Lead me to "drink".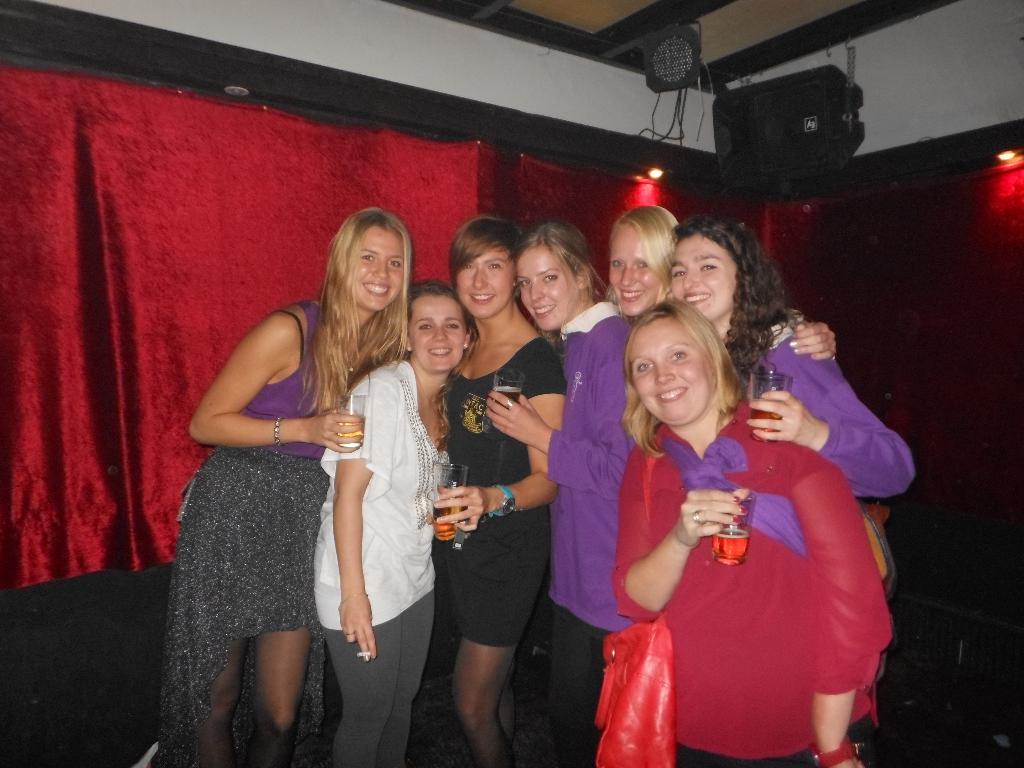
Lead to {"x1": 712, "y1": 528, "x2": 747, "y2": 563}.
